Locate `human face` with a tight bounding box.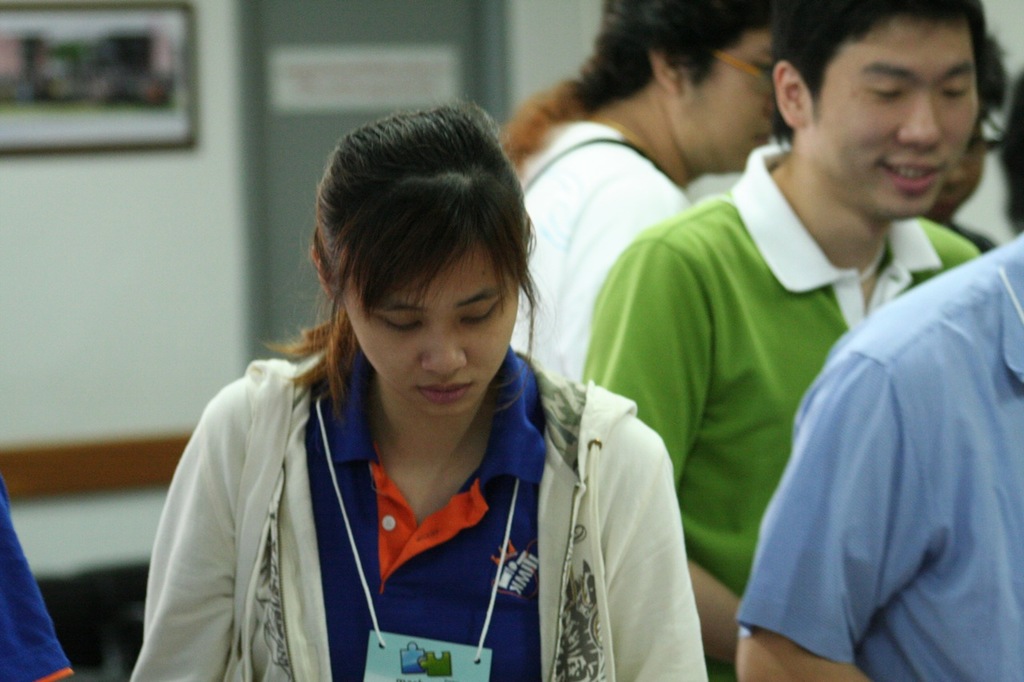
676/31/774/172.
